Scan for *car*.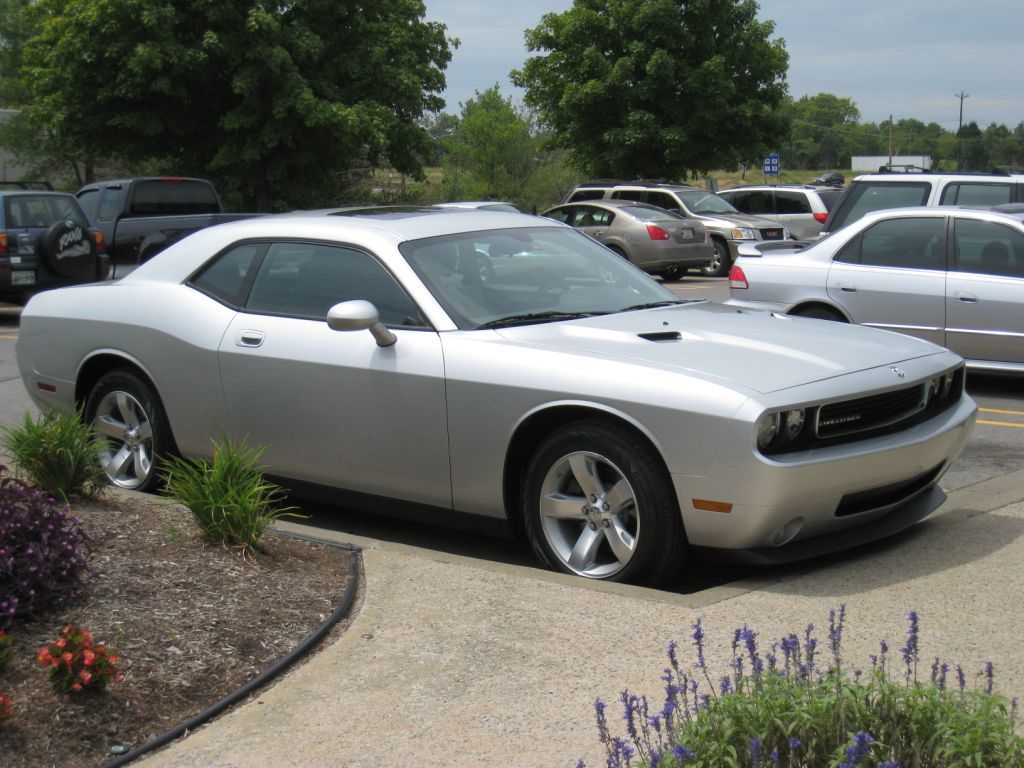
Scan result: (718, 209, 1023, 375).
